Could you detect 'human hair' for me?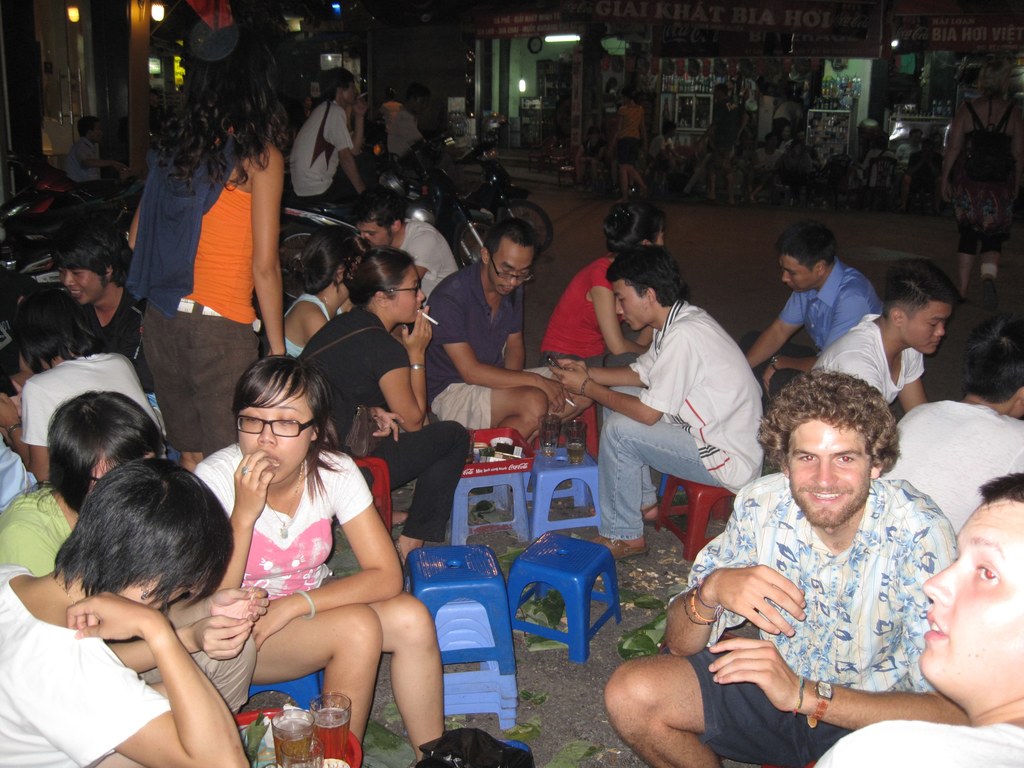
Detection result: detection(3, 281, 101, 371).
